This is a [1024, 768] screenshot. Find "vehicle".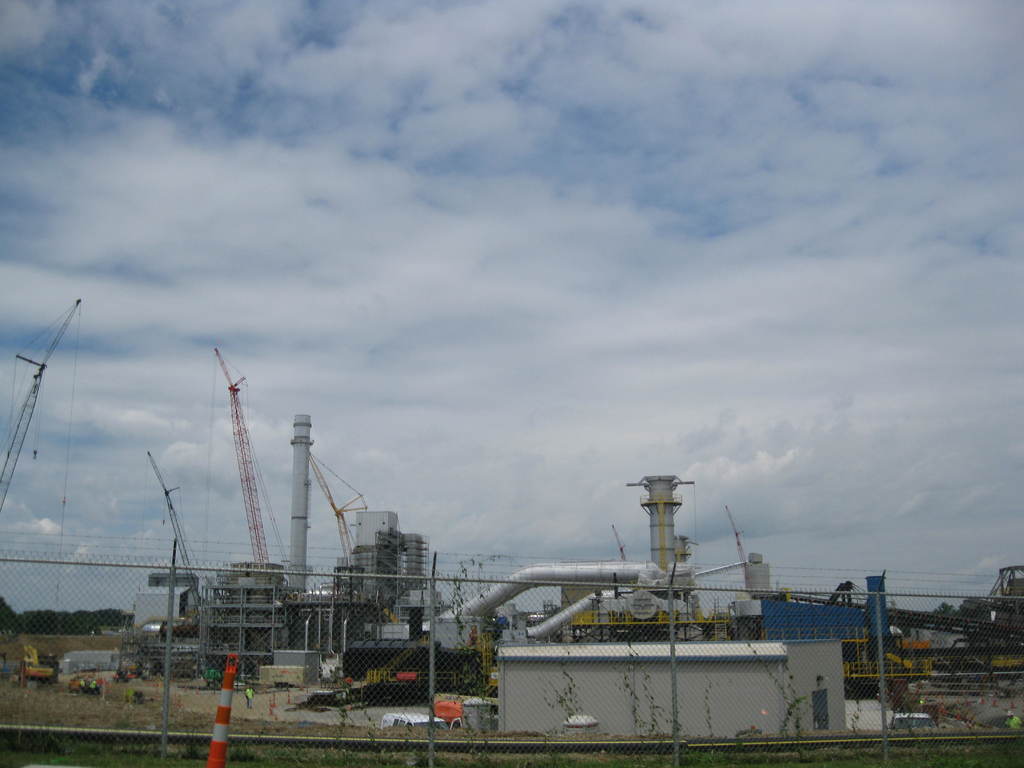
Bounding box: 69:667:109:694.
